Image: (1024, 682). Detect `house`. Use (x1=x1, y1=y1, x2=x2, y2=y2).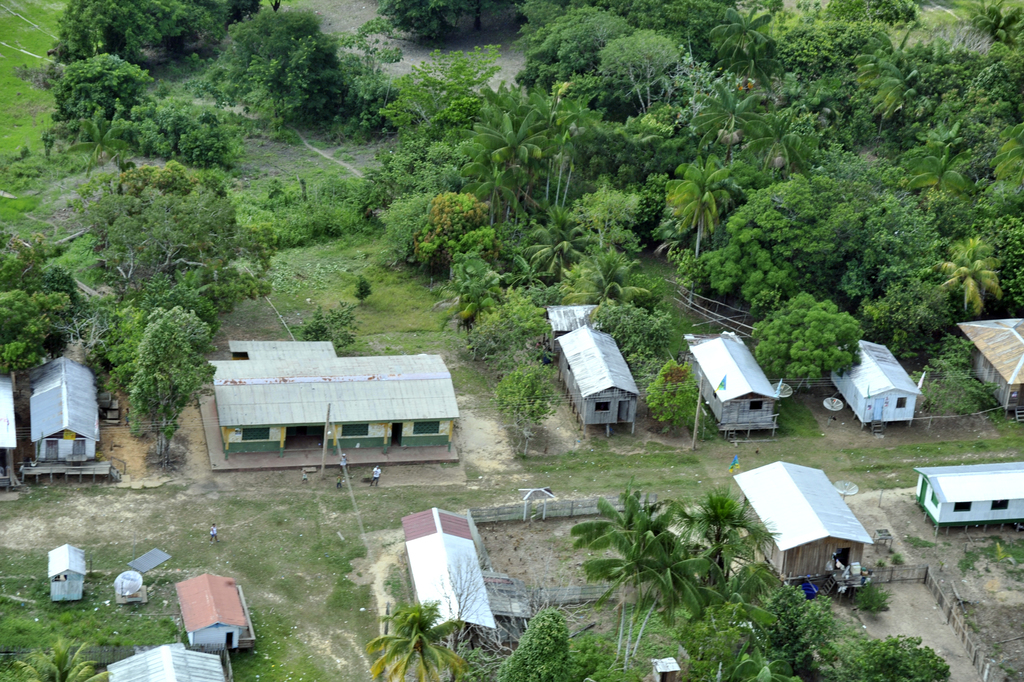
(x1=906, y1=460, x2=1023, y2=533).
